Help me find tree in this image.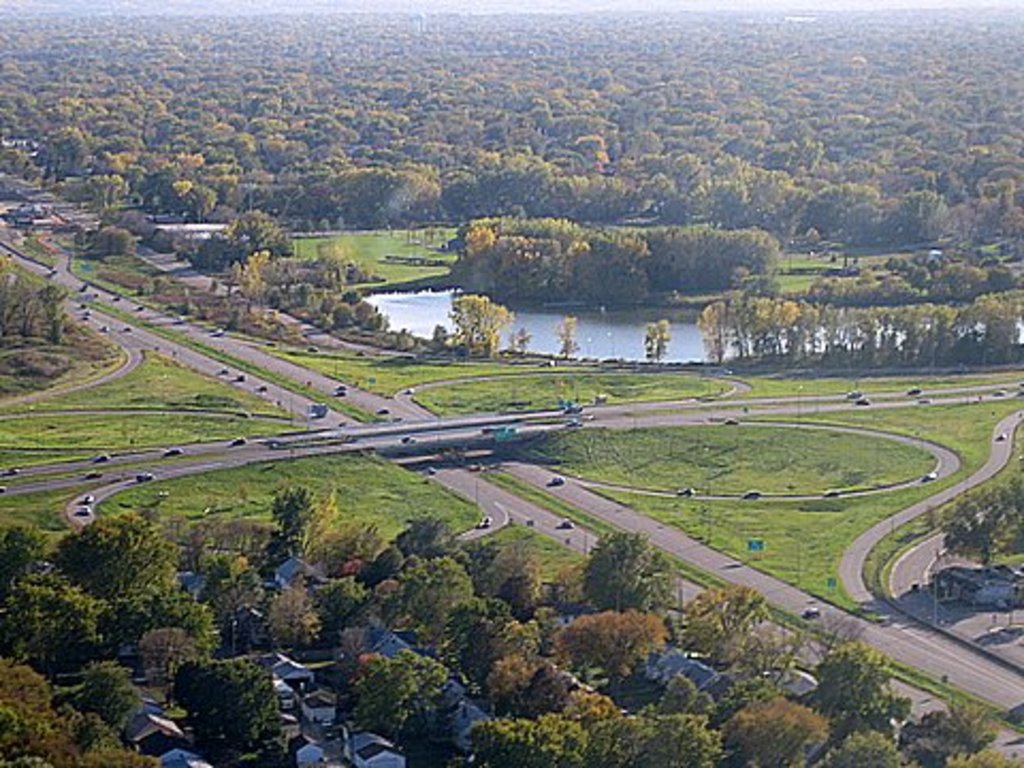
Found it: crop(900, 700, 1003, 766).
